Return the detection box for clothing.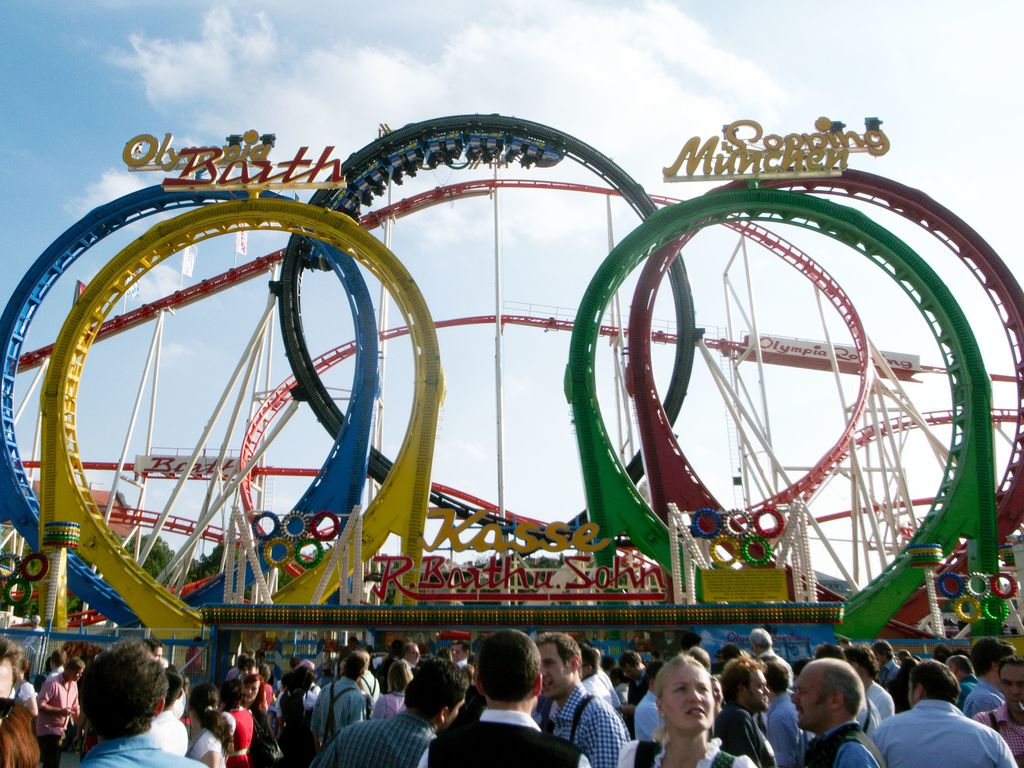
43/666/63/682.
